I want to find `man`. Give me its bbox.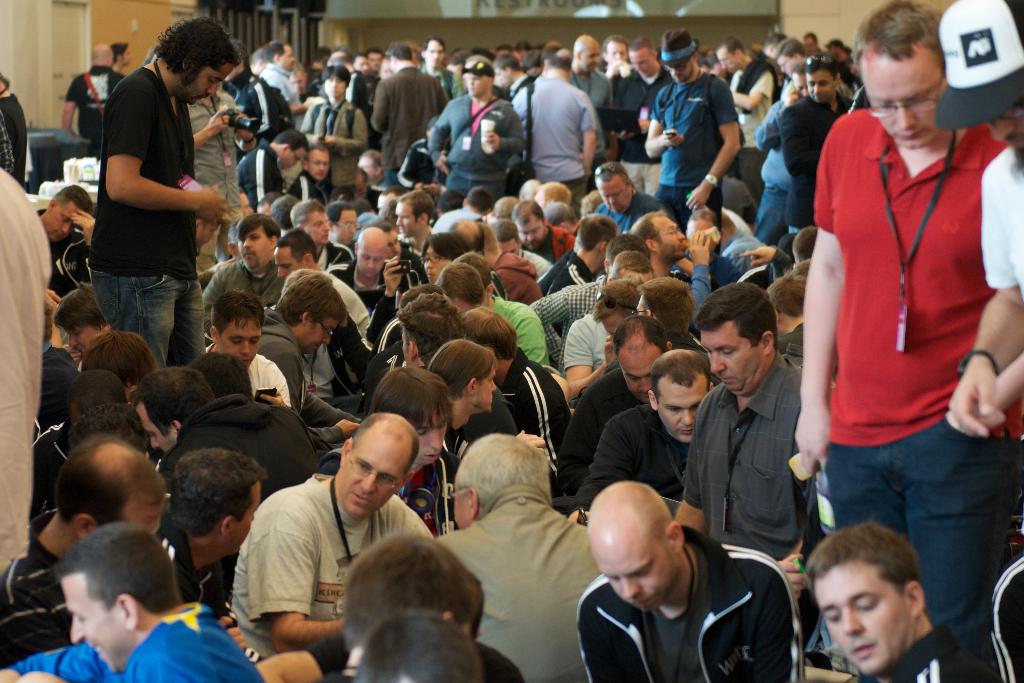
430,184,494,235.
